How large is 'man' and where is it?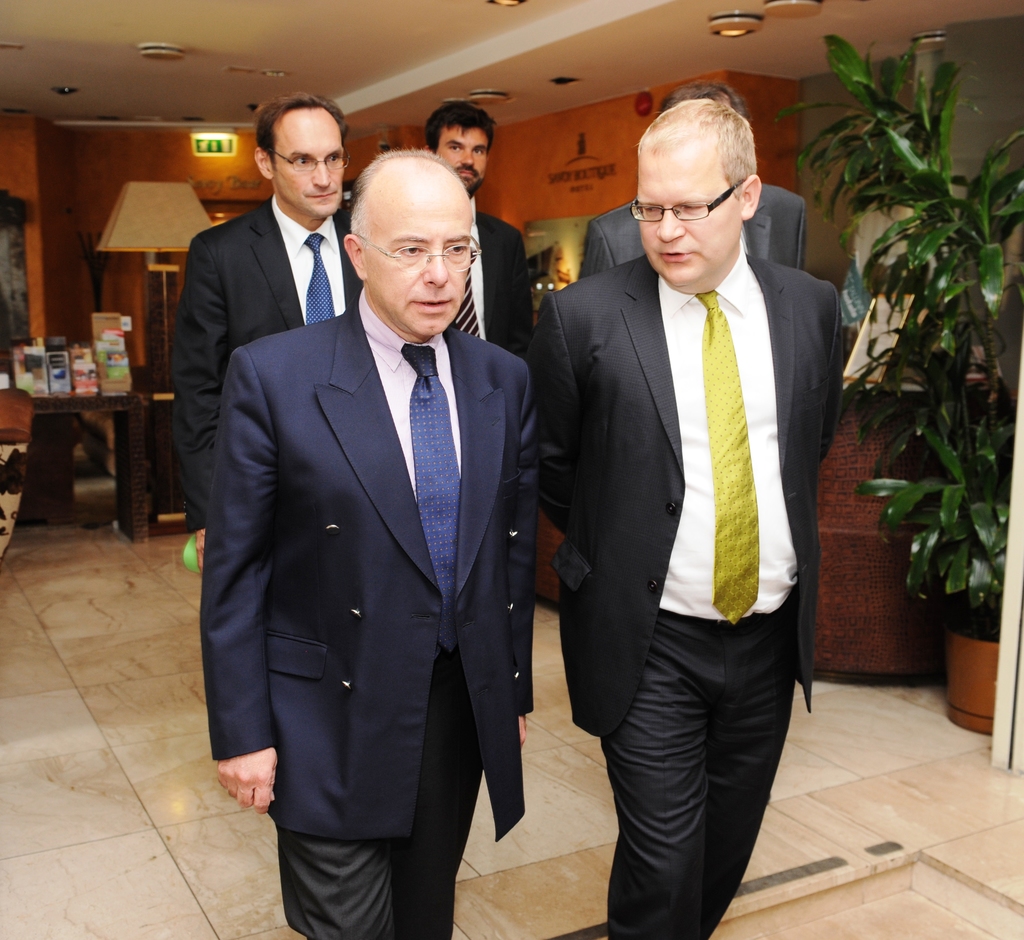
Bounding box: <bbox>521, 81, 852, 918</bbox>.
